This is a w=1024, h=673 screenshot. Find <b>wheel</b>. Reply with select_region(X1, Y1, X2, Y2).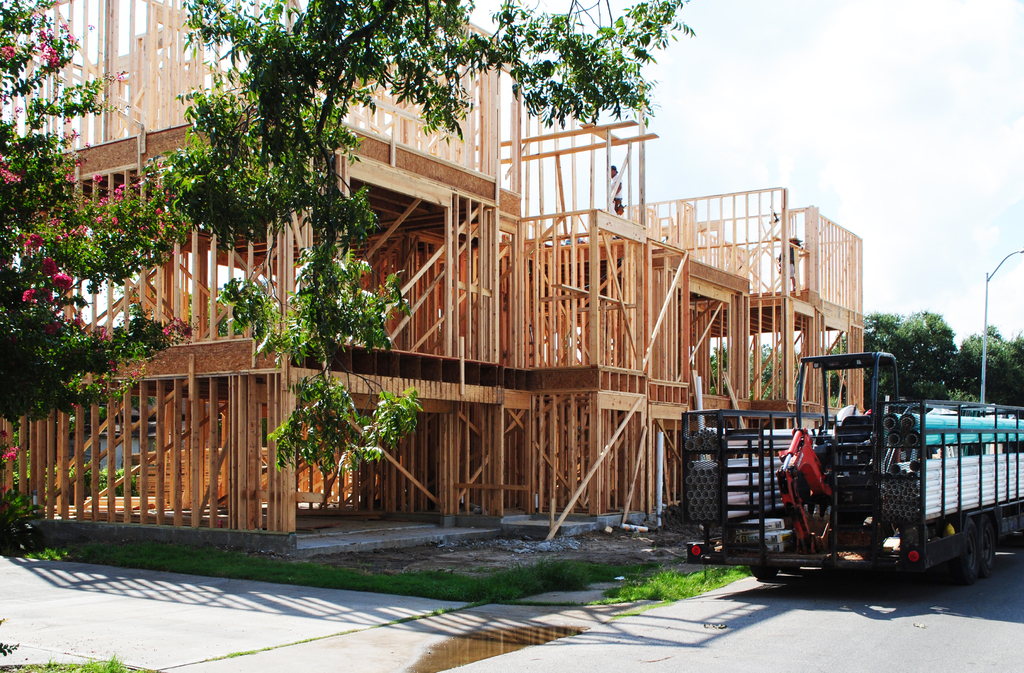
select_region(973, 510, 1000, 574).
